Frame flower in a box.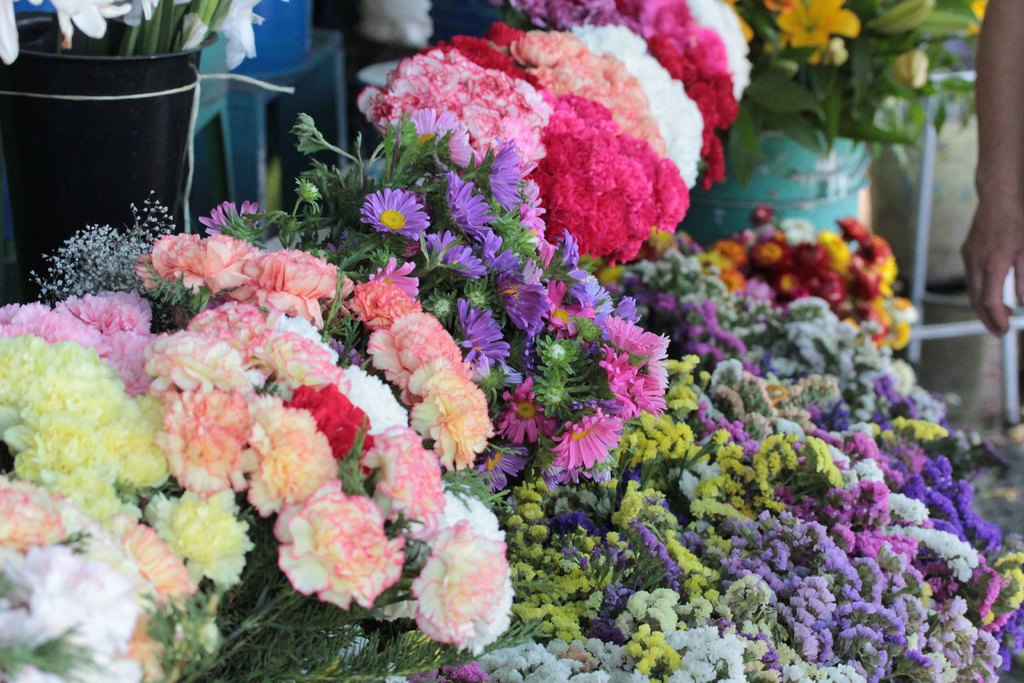
x1=409, y1=492, x2=523, y2=660.
